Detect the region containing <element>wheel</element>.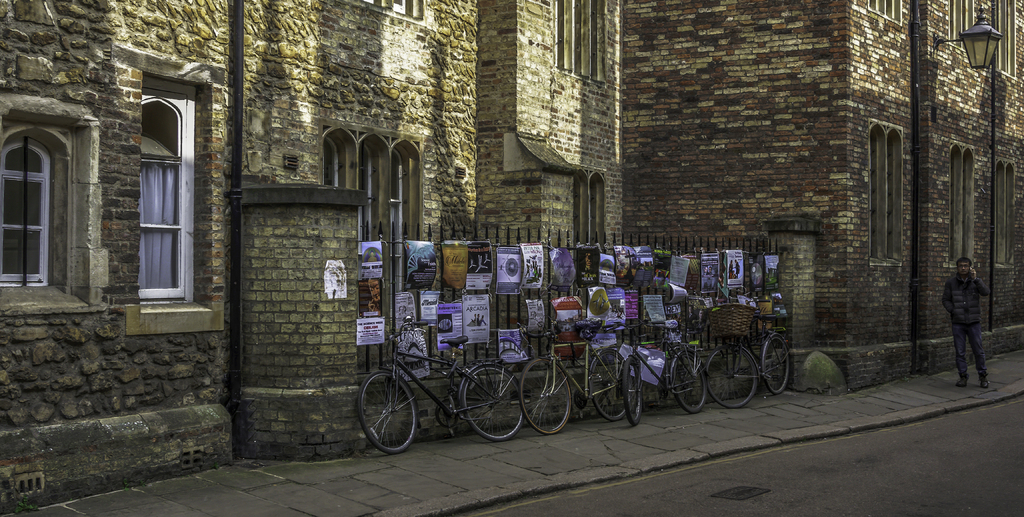
BBox(357, 371, 422, 459).
